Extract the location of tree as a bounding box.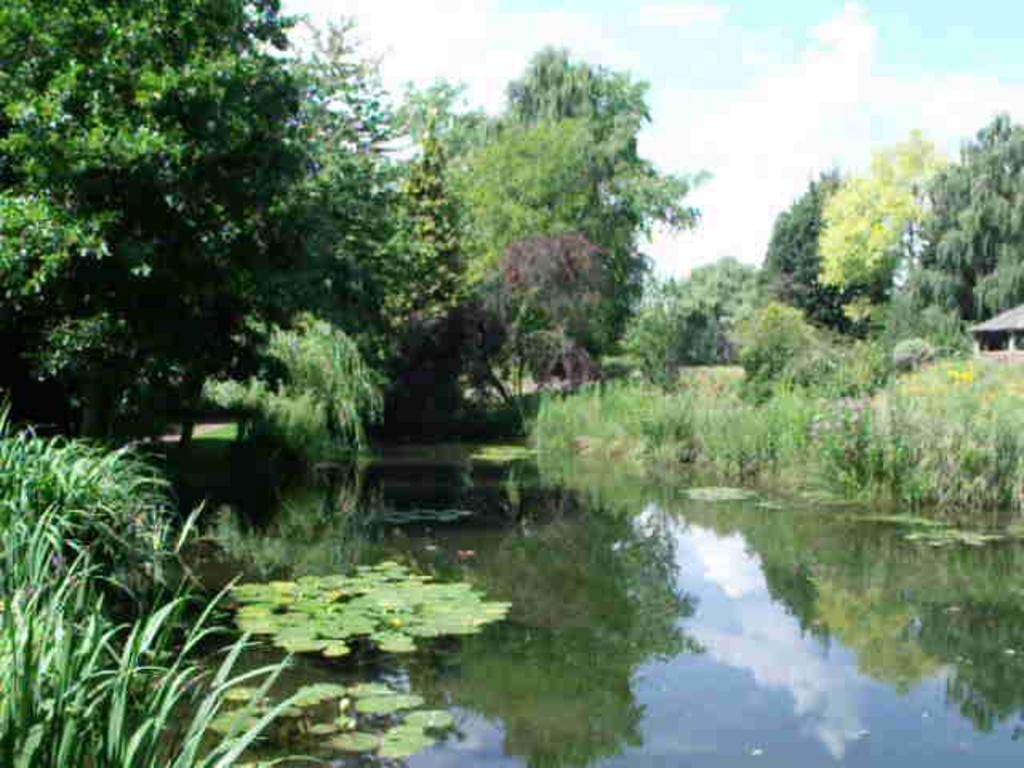
bbox=[424, 110, 627, 302].
